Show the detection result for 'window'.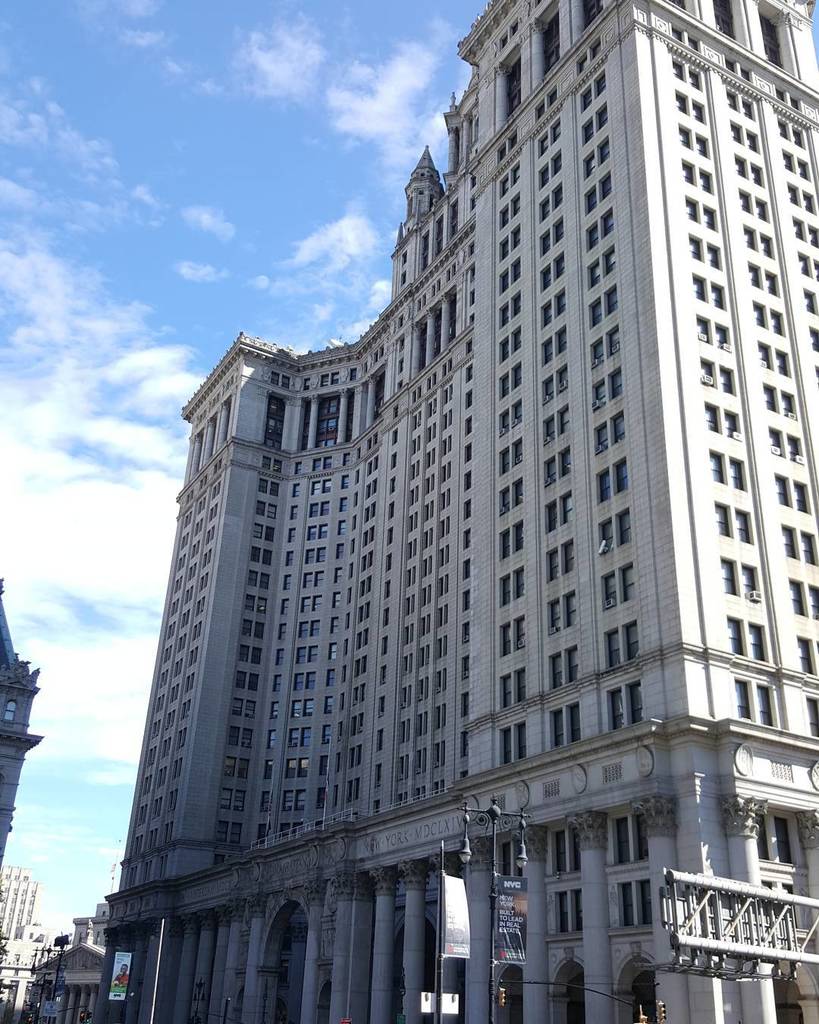
{"left": 776, "top": 84, "right": 799, "bottom": 100}.
